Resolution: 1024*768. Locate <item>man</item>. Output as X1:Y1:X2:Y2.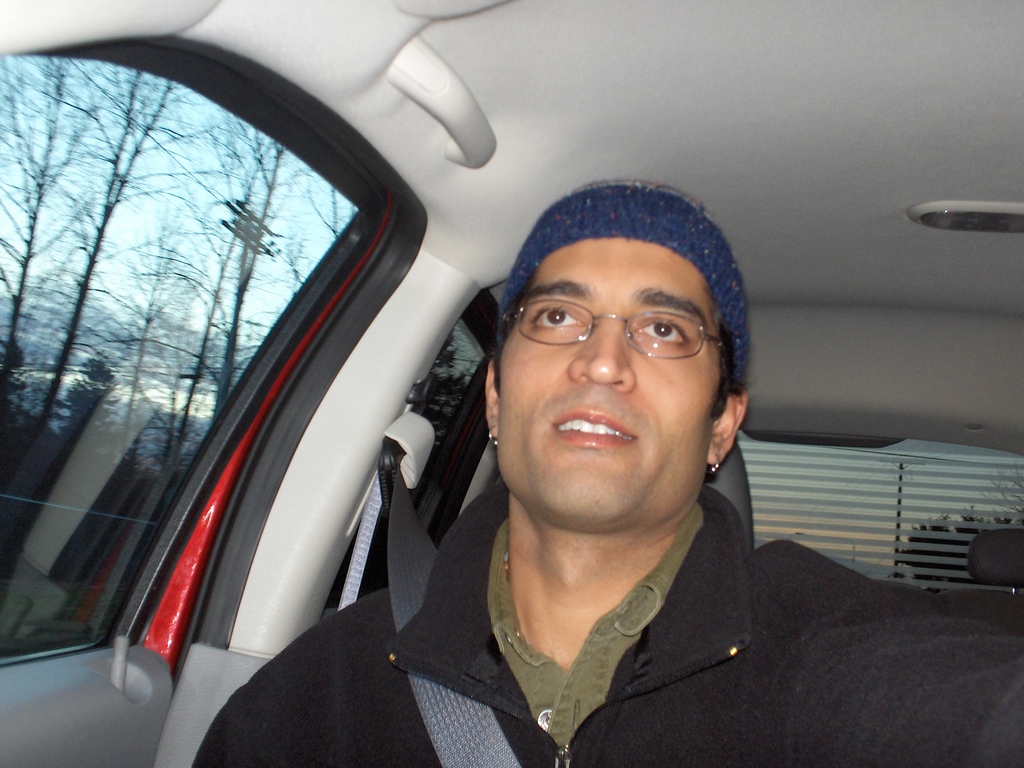
184:178:1023:767.
